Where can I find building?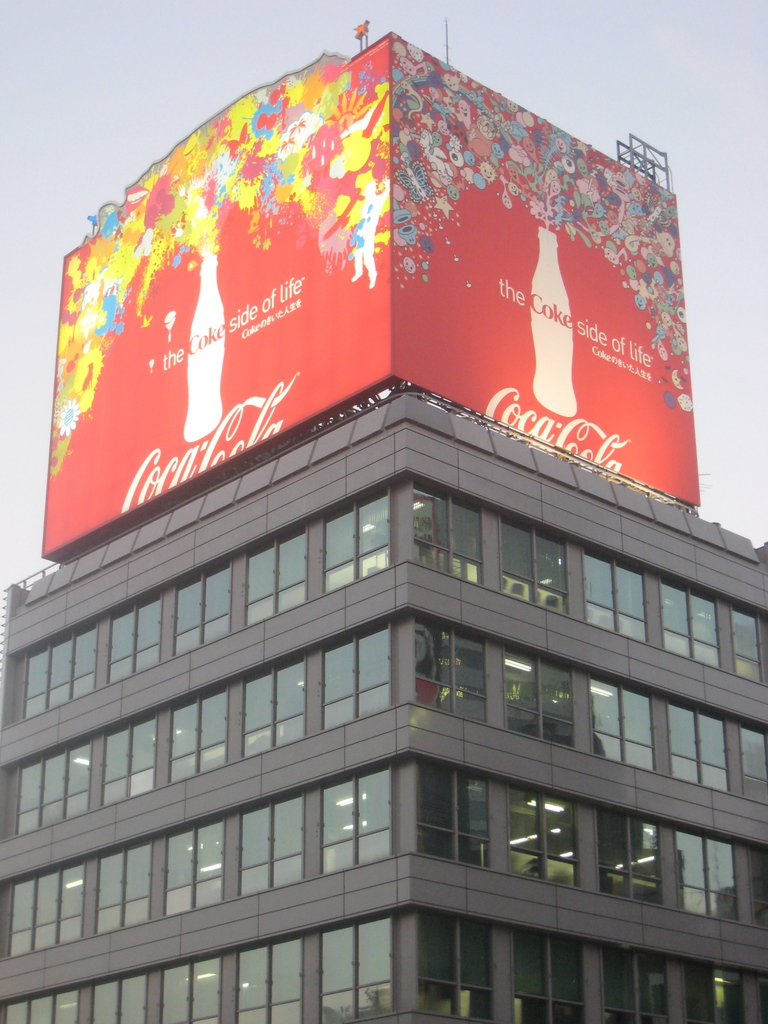
You can find it at box(0, 386, 767, 1023).
